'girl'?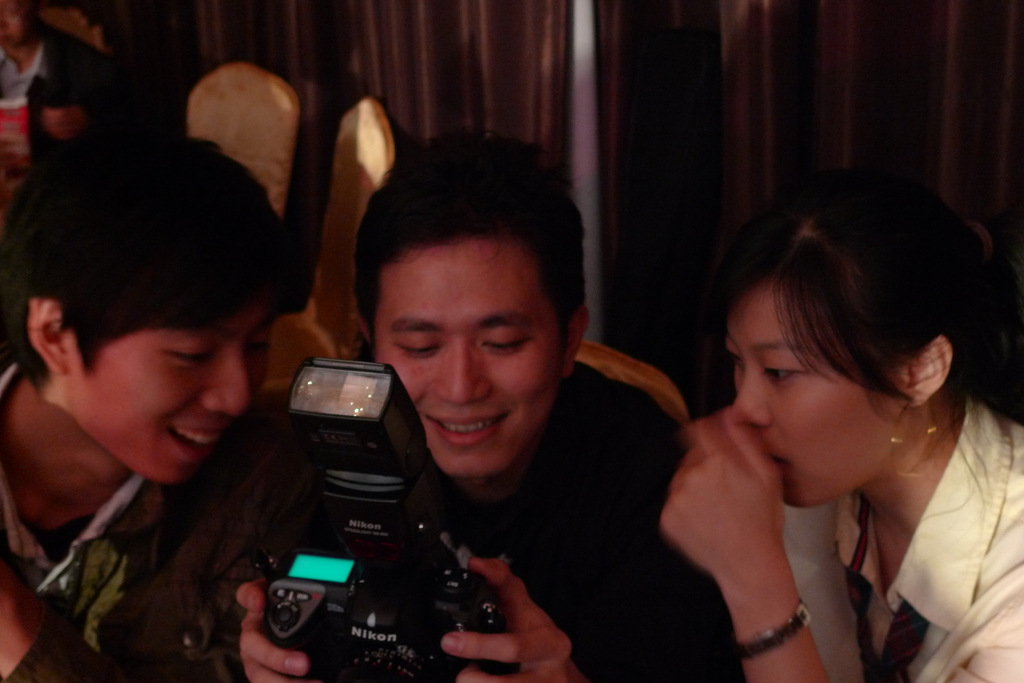
Rect(664, 165, 1023, 682)
